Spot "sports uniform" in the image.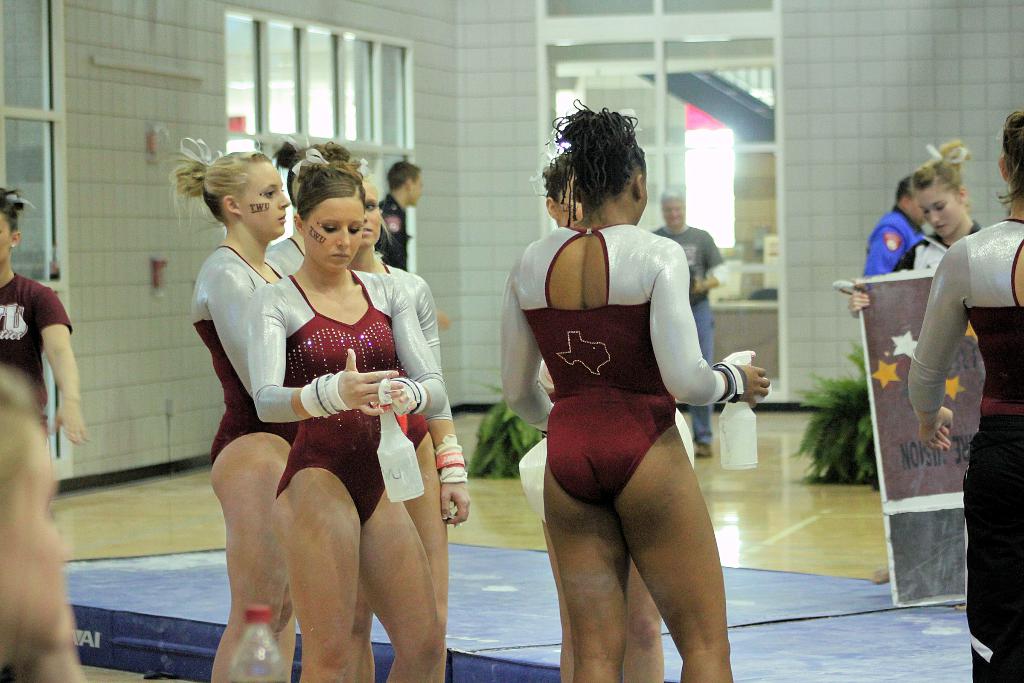
"sports uniform" found at 198 246 301 464.
